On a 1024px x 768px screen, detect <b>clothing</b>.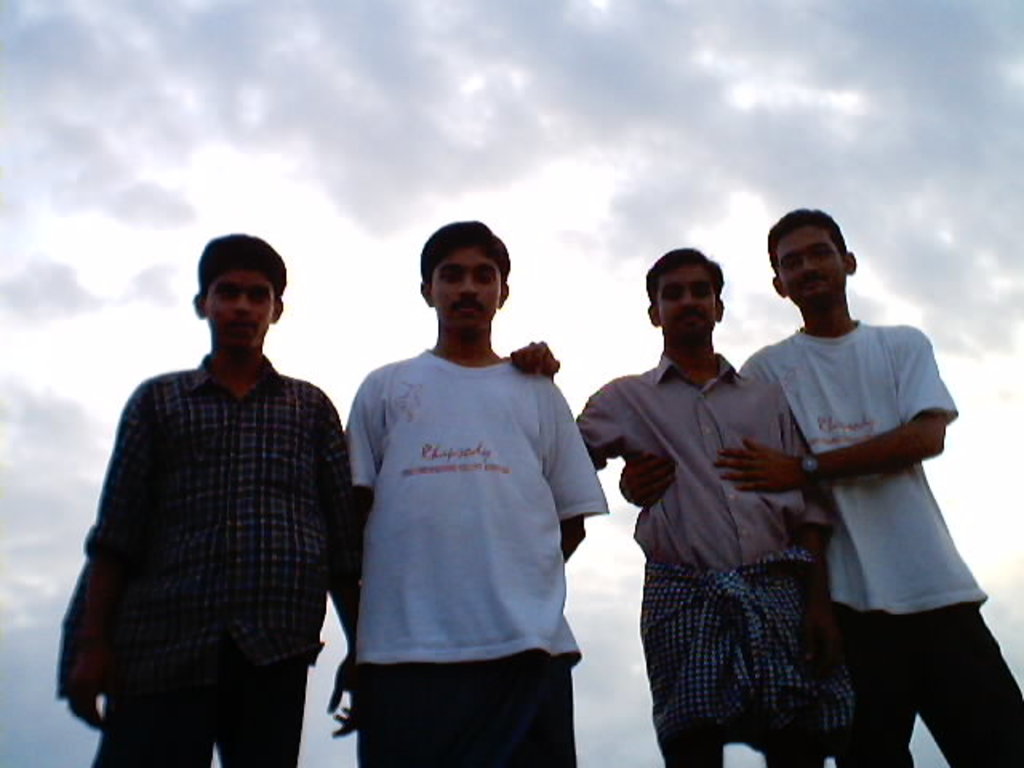
(left=48, top=349, right=355, bottom=766).
